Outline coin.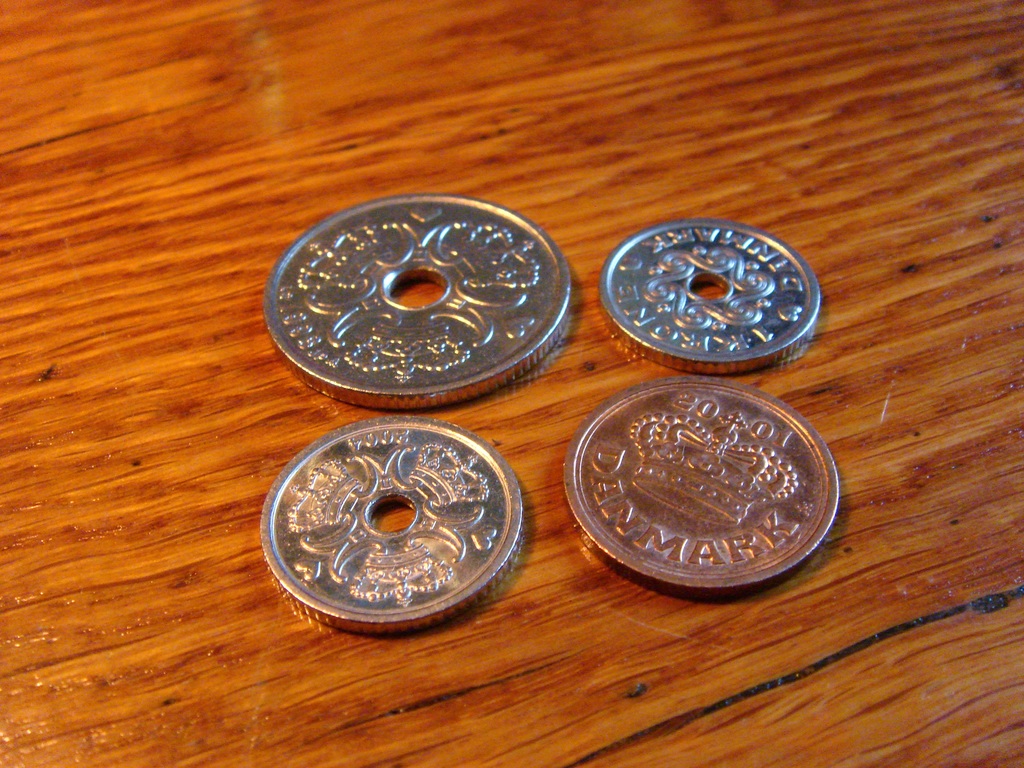
Outline: [602, 213, 830, 369].
